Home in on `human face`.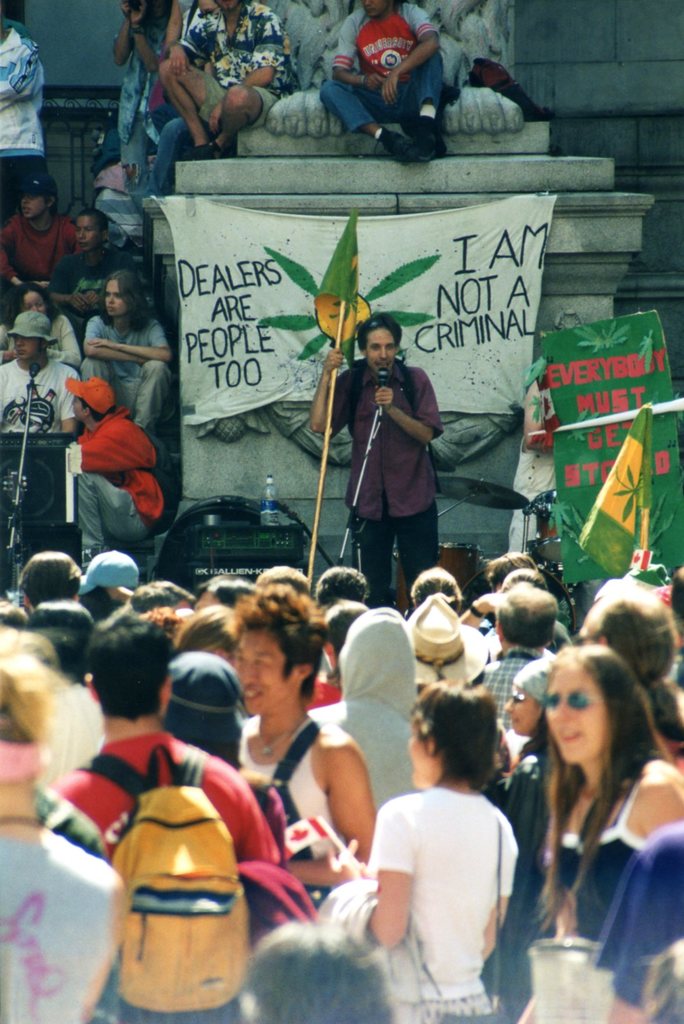
Homed in at BBox(100, 280, 128, 323).
